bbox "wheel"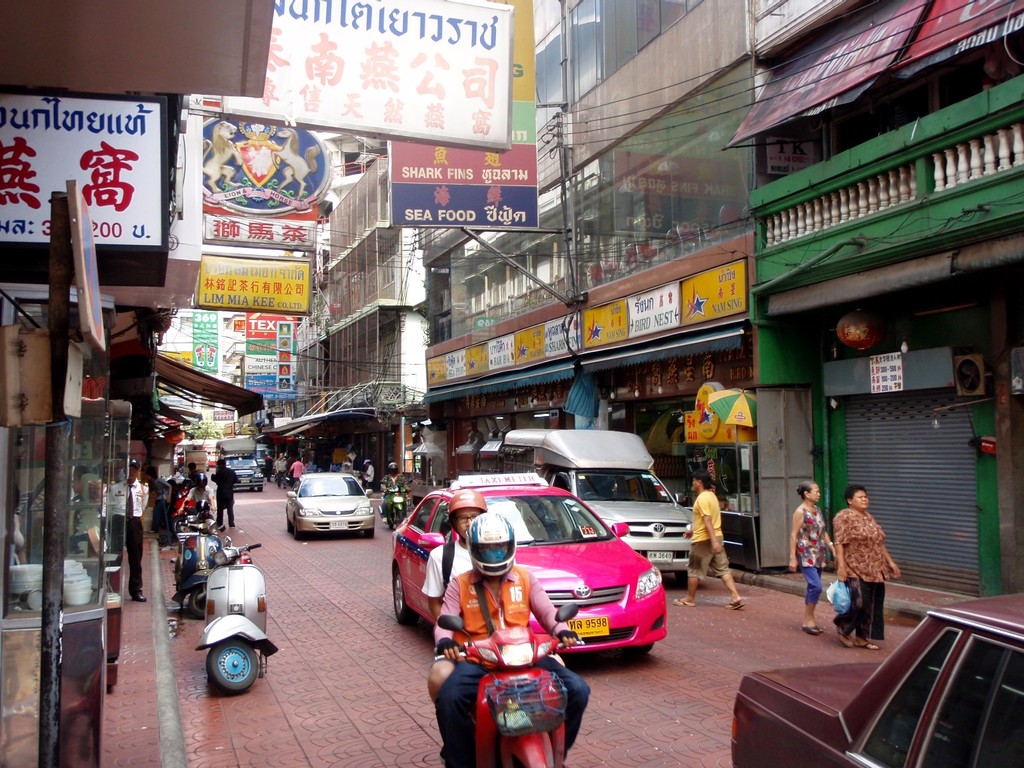
<box>395,508,401,529</box>
